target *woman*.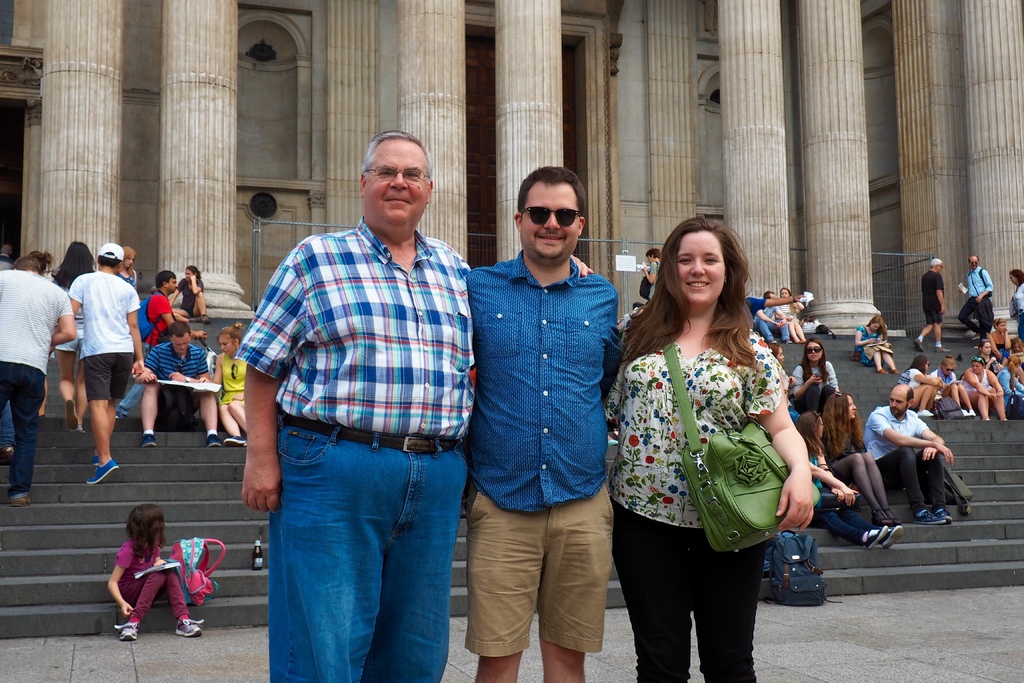
Target region: (x1=774, y1=281, x2=803, y2=342).
